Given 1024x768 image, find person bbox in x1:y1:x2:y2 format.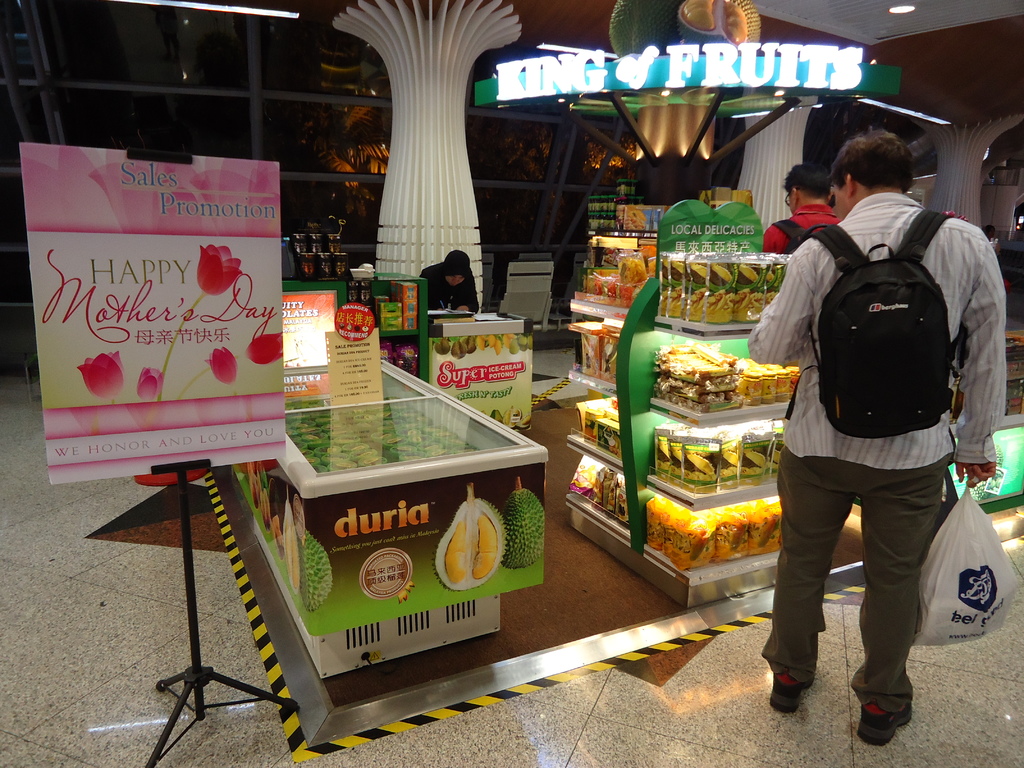
744:132:1009:740.
